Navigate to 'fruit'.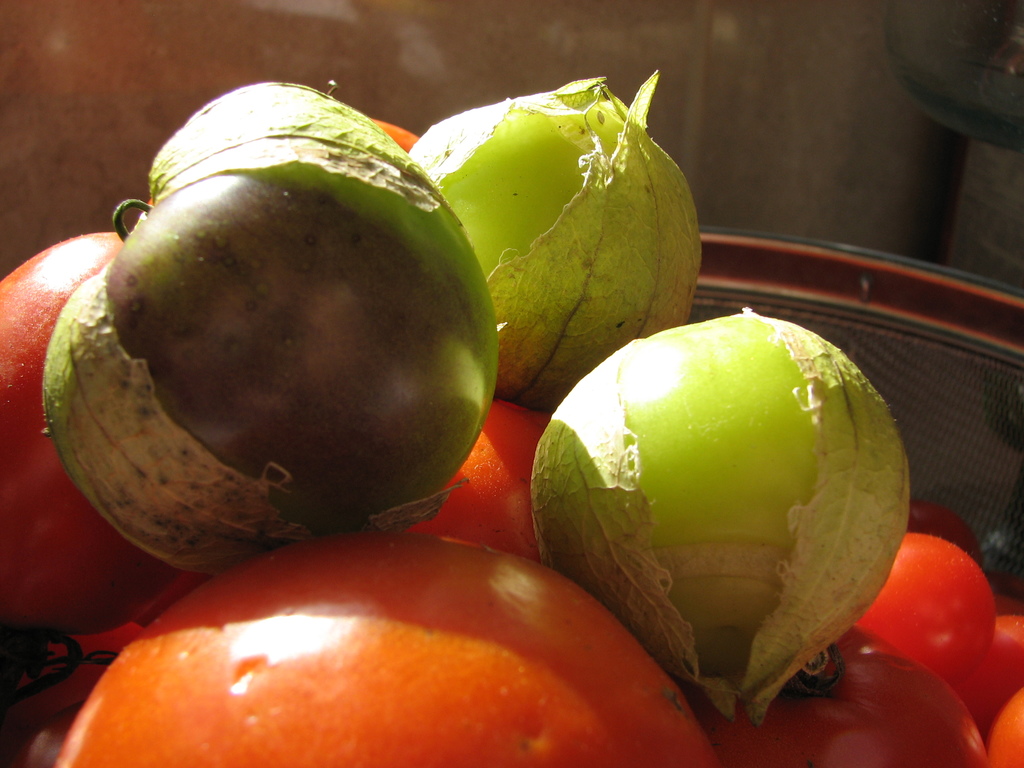
Navigation target: left=1, top=225, right=172, bottom=637.
